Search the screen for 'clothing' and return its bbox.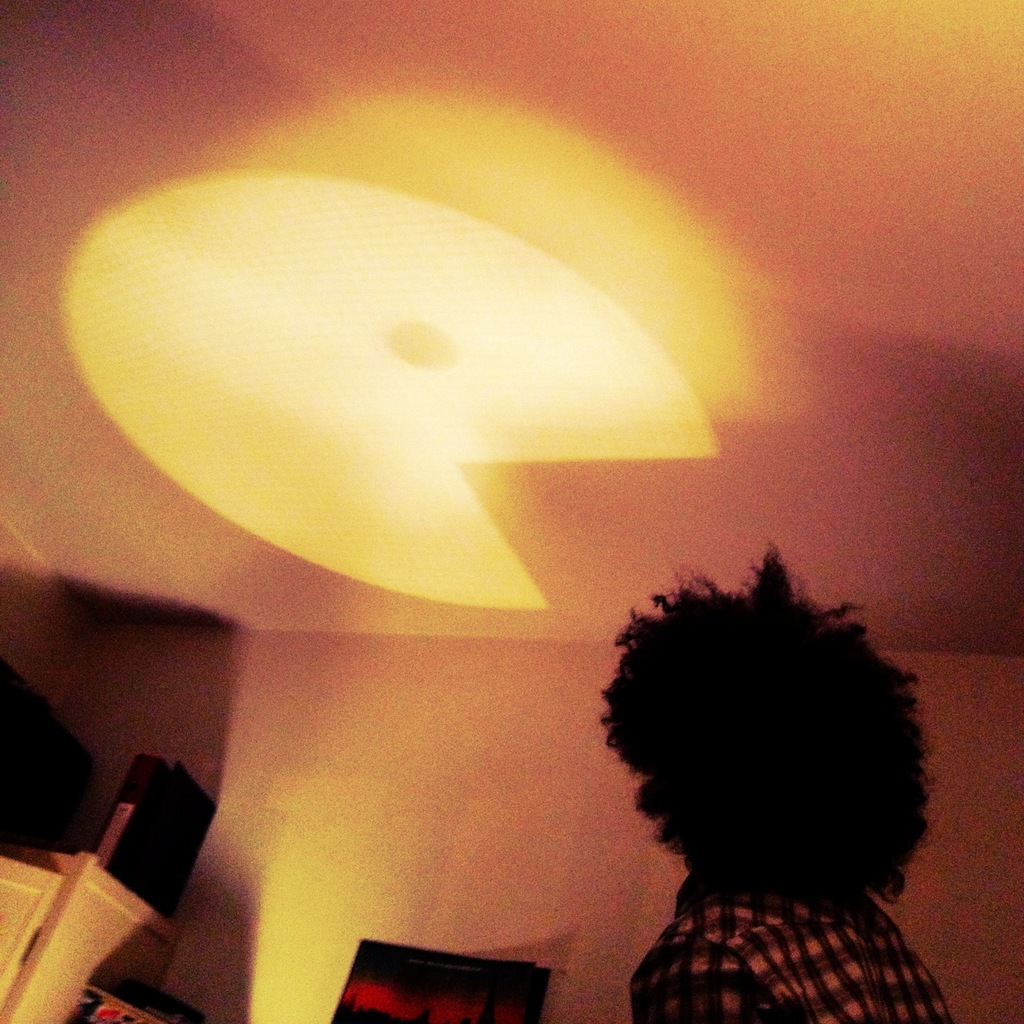
Found: (x1=598, y1=849, x2=964, y2=1021).
